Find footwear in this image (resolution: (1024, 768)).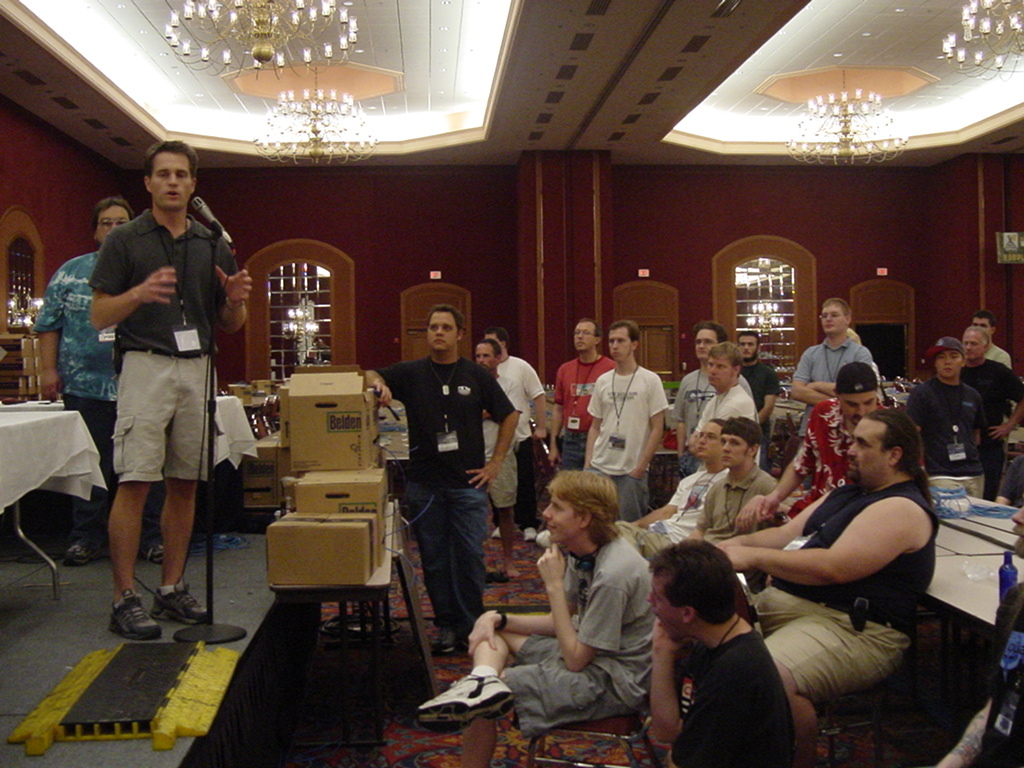
<box>431,626,461,659</box>.
